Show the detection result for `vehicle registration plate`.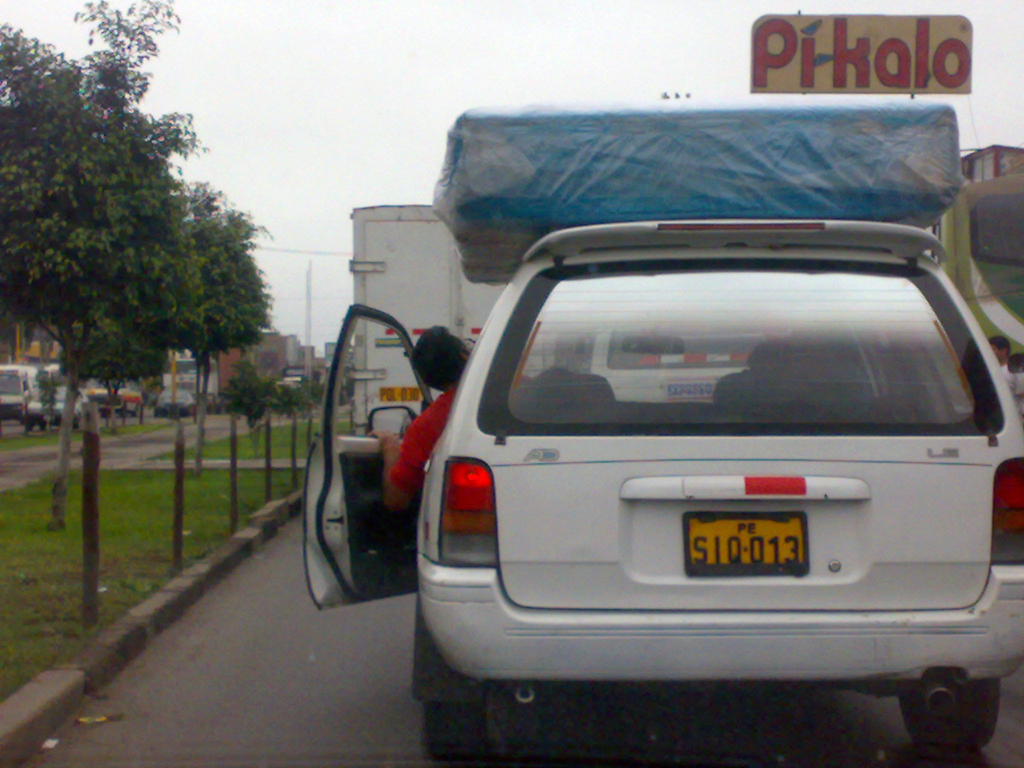
(684, 515, 806, 599).
